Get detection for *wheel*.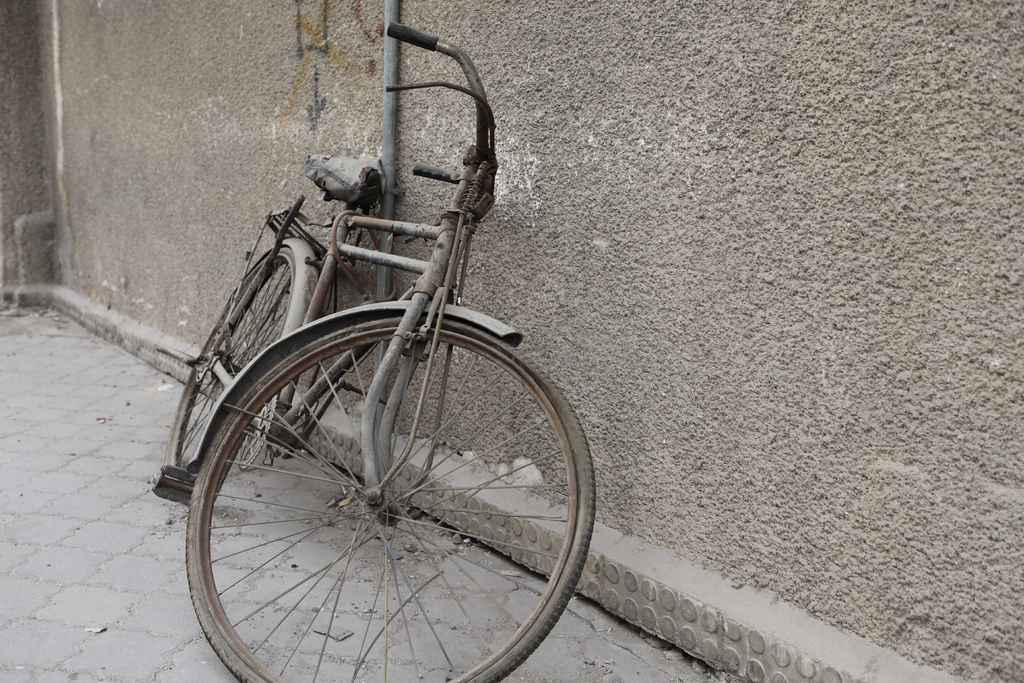
Detection: {"x1": 158, "y1": 244, "x2": 297, "y2": 481}.
